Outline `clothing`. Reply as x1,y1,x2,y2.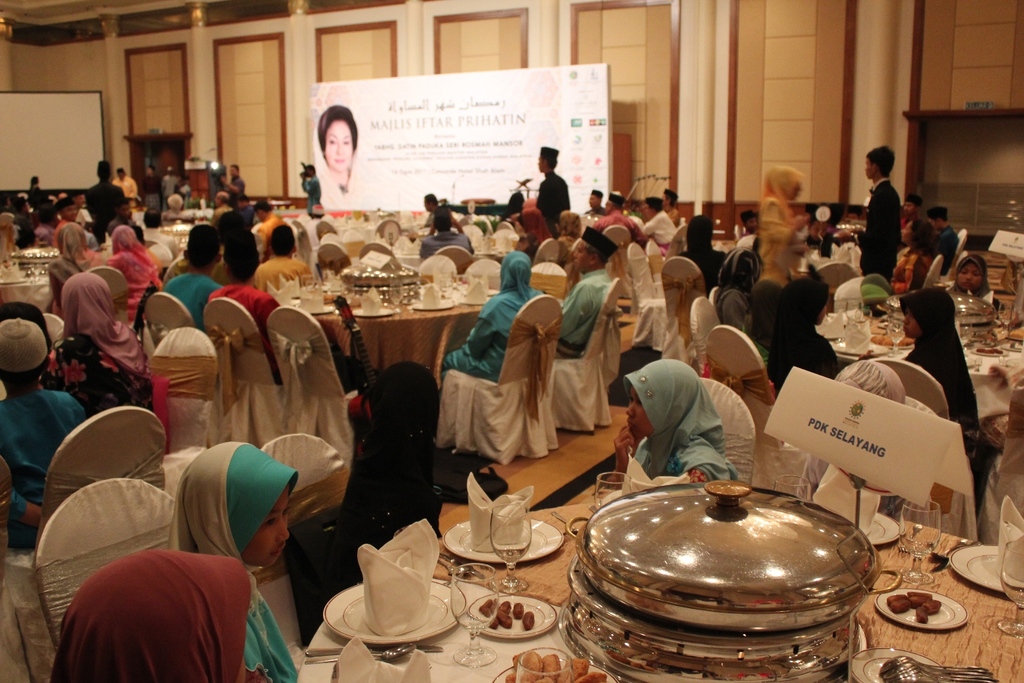
594,210,644,241.
